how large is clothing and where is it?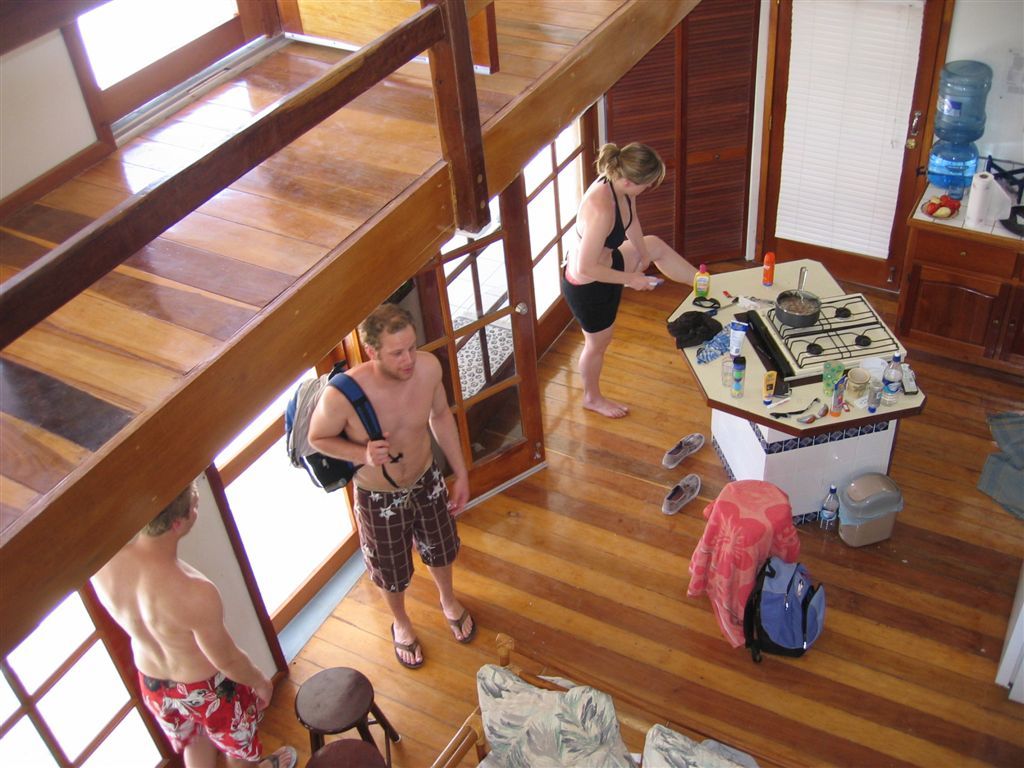
Bounding box: (136, 676, 253, 760).
